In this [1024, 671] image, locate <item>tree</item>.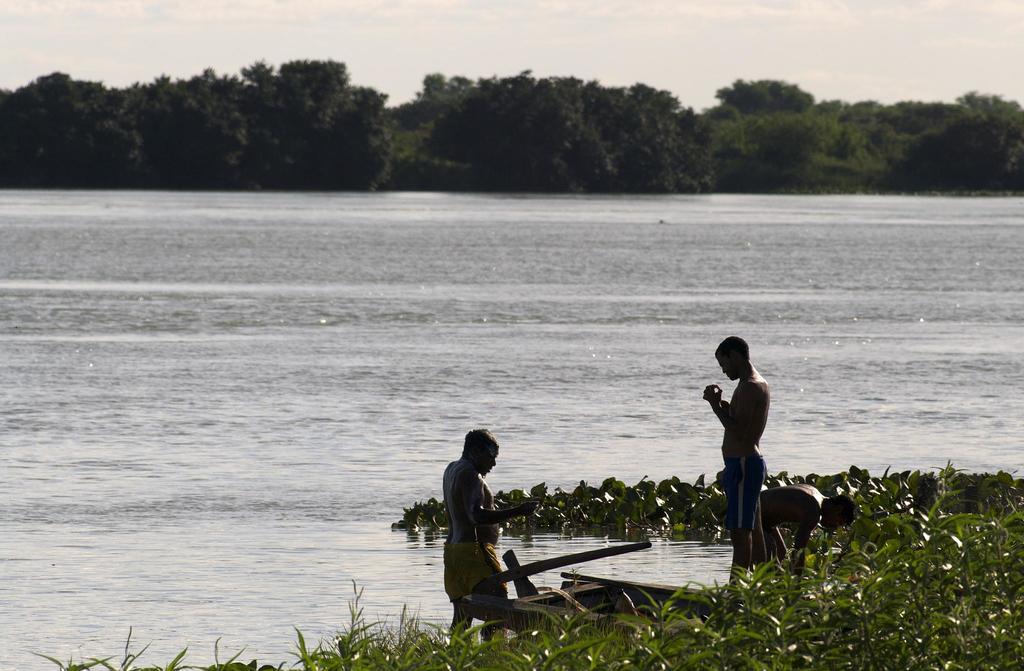
Bounding box: box=[267, 56, 355, 188].
